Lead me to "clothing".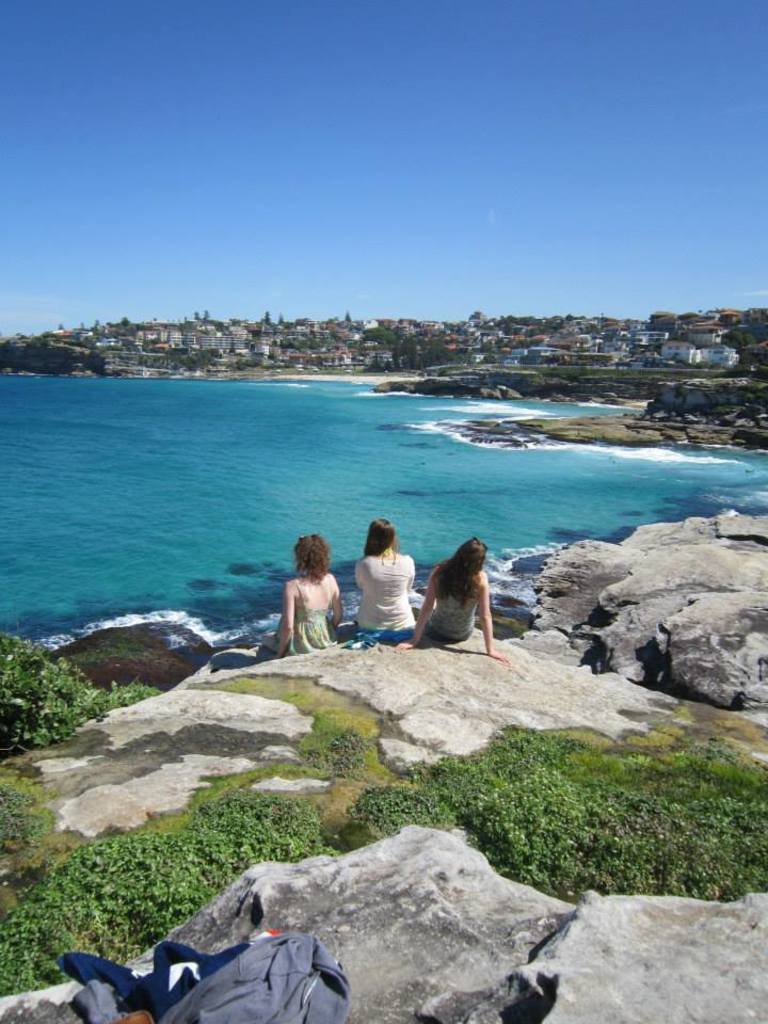
Lead to x1=42, y1=944, x2=358, y2=1023.
